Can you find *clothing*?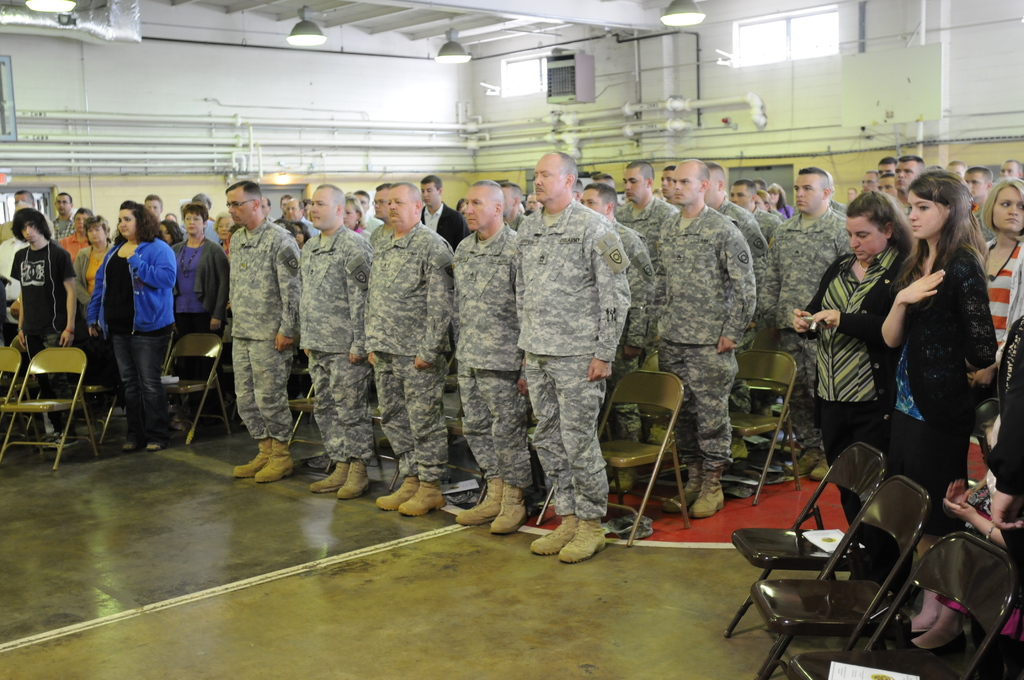
Yes, bounding box: 54 211 72 246.
